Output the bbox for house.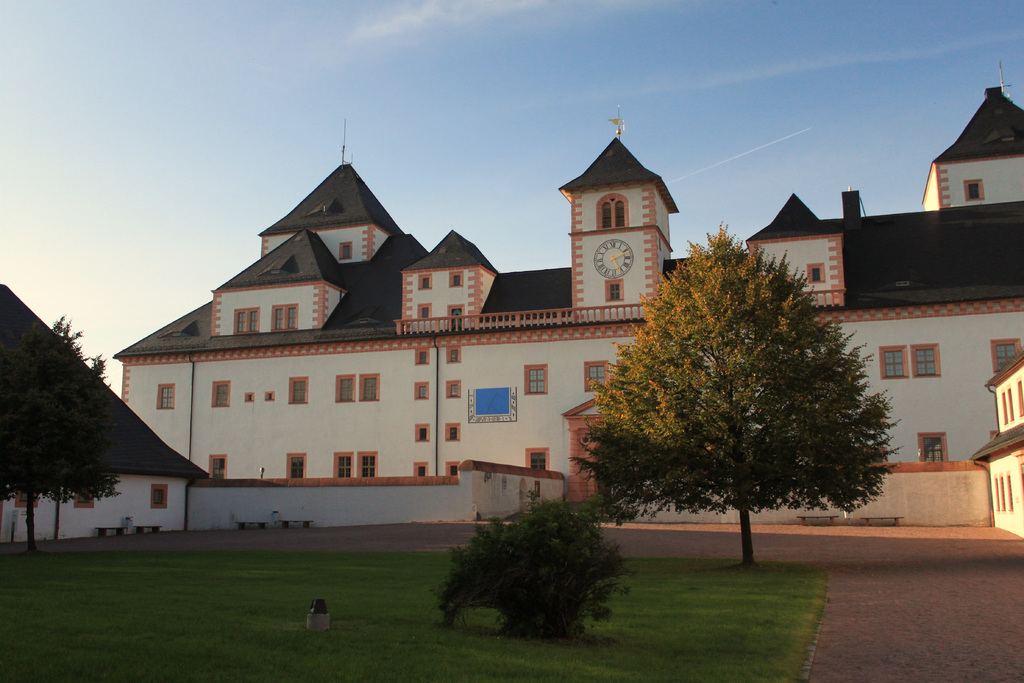
l=0, t=283, r=212, b=542.
